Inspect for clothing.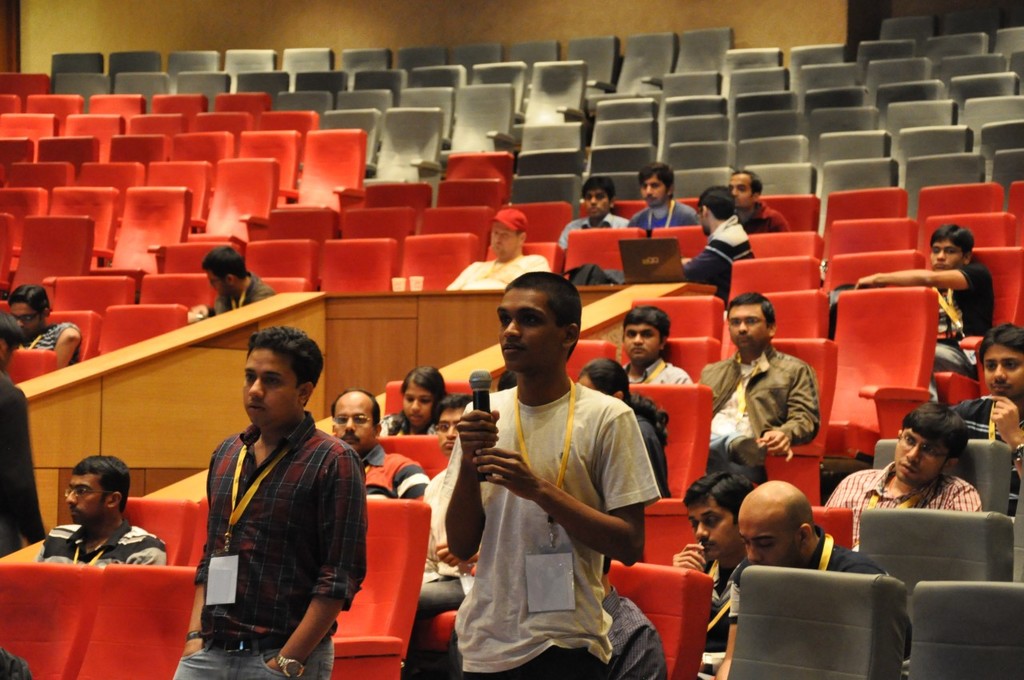
Inspection: left=680, top=211, right=752, bottom=302.
